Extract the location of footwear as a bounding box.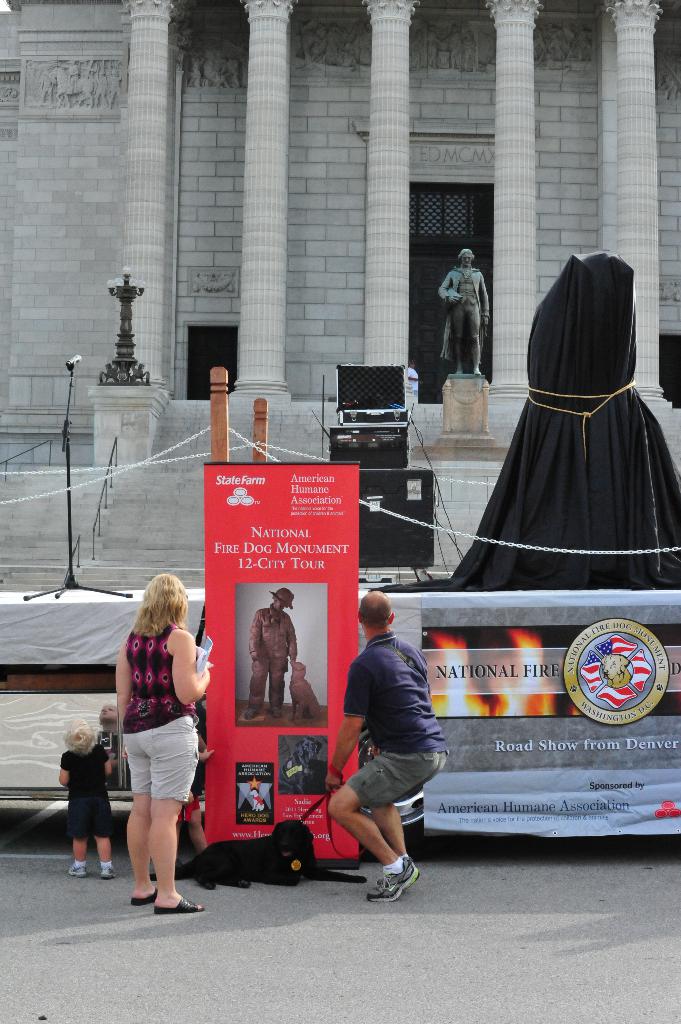
[131, 886, 159, 909].
